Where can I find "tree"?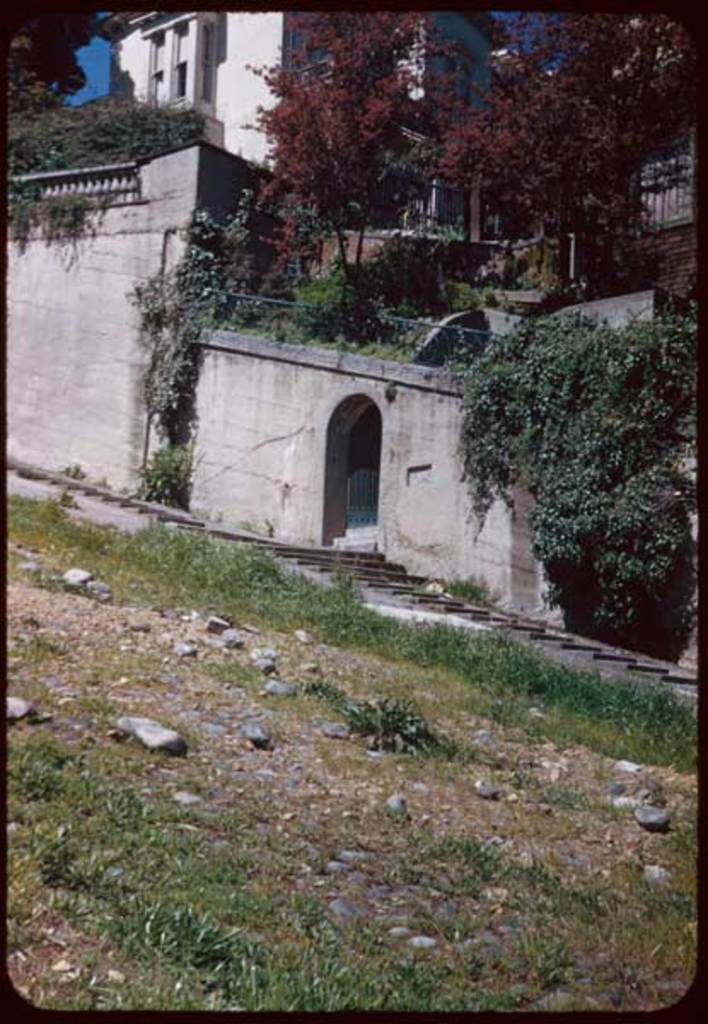
You can find it at select_region(10, 0, 92, 208).
